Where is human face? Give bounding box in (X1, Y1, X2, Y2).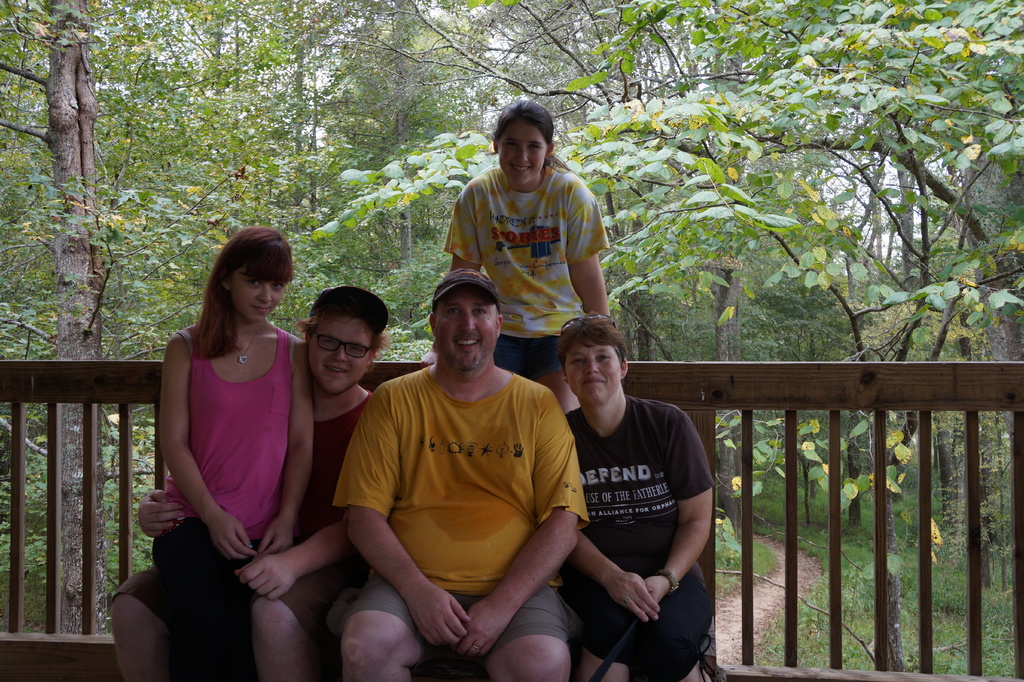
(234, 267, 285, 320).
